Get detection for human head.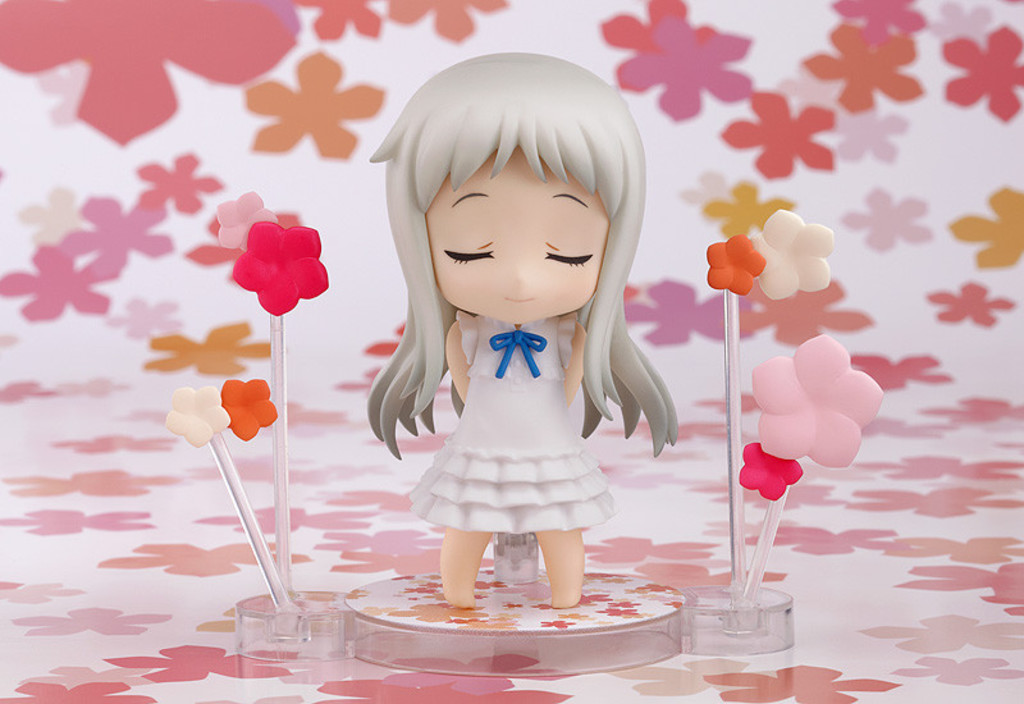
Detection: <region>403, 79, 630, 351</region>.
